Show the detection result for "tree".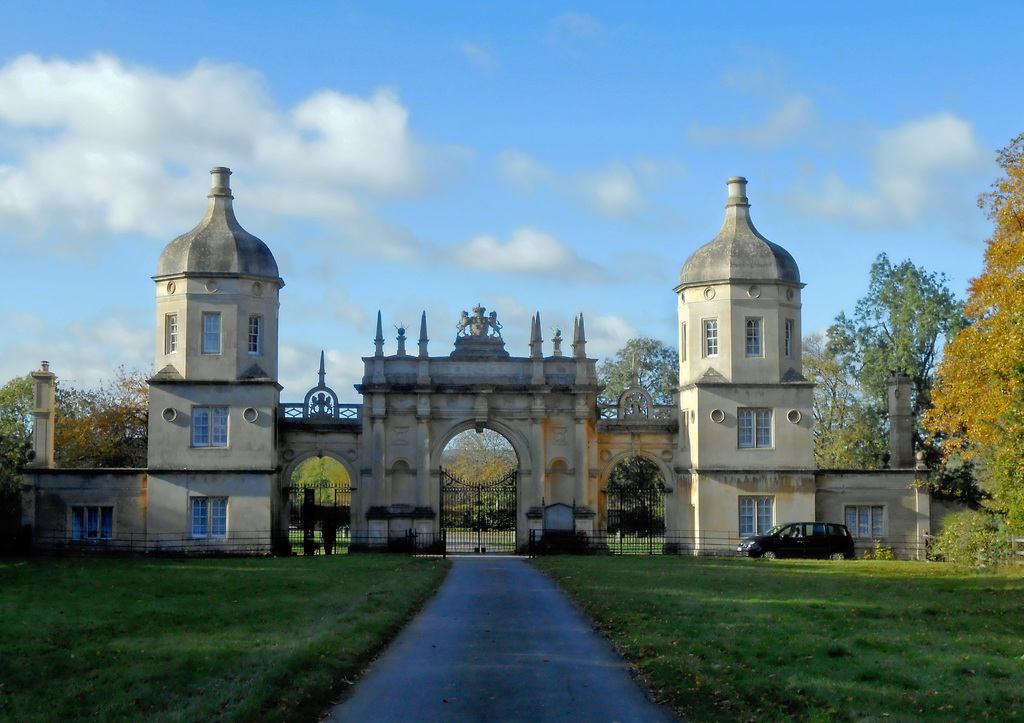
bbox=(279, 447, 362, 510).
